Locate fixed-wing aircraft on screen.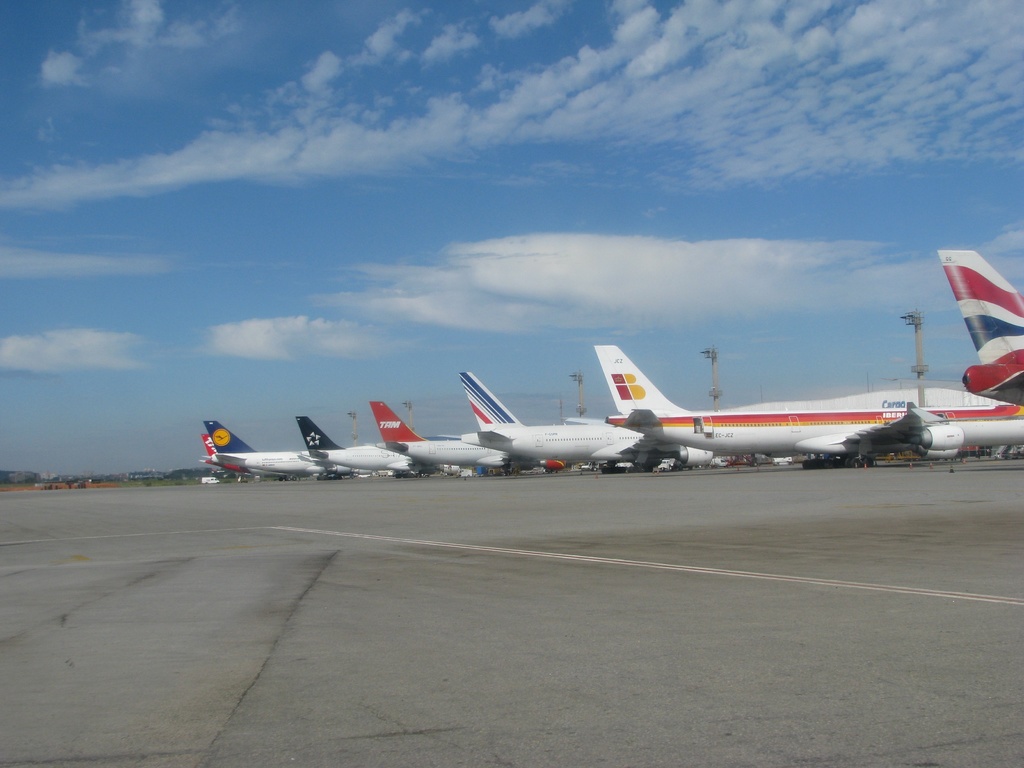
On screen at x1=599, y1=341, x2=1020, y2=474.
